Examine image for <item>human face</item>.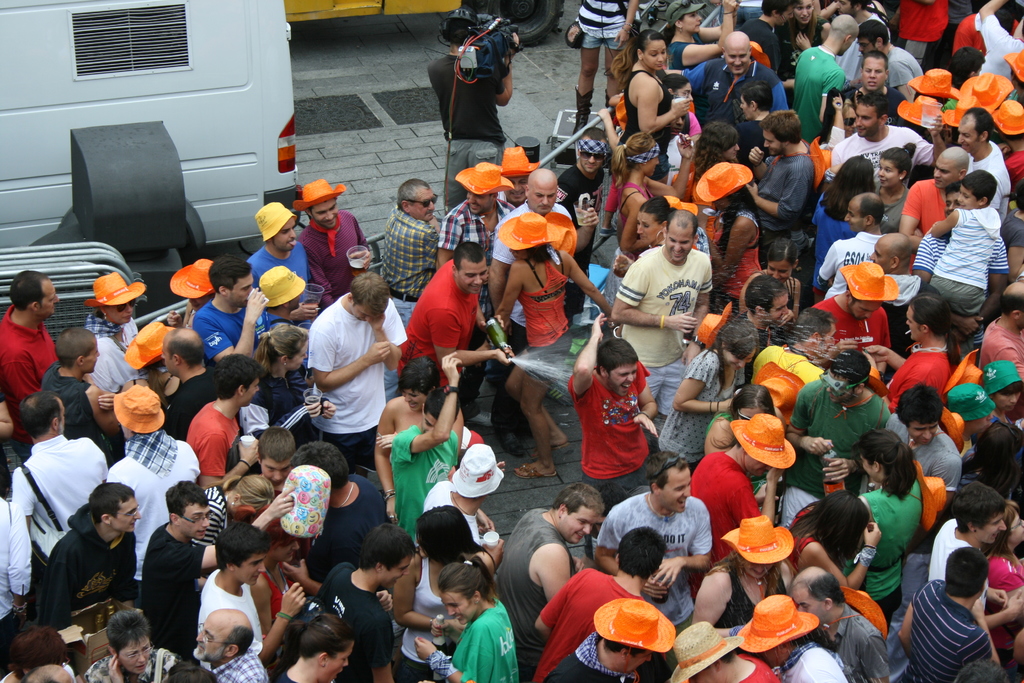
Examination result: [left=945, top=191, right=963, bottom=216].
